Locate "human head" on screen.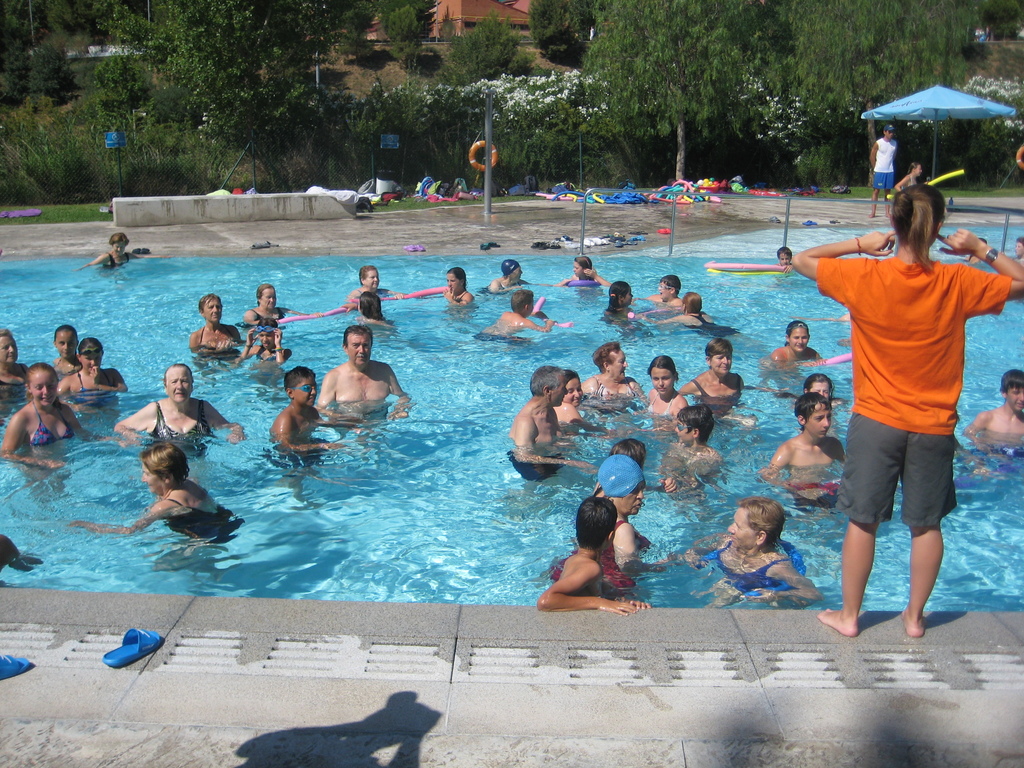
On screen at (447,266,468,293).
